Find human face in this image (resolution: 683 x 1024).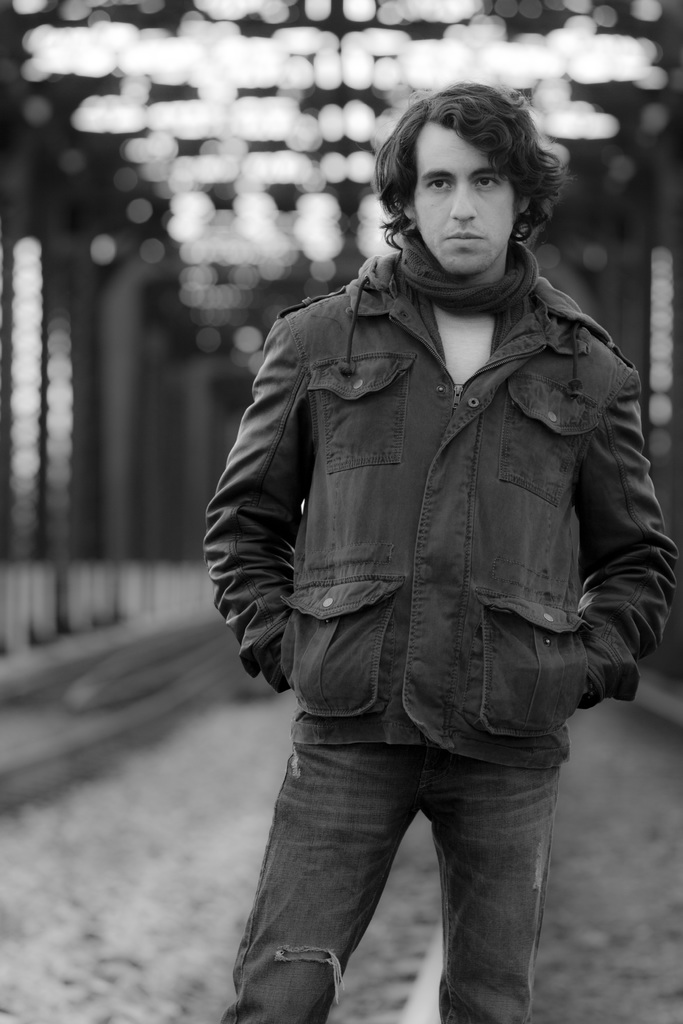
[411,114,518,275].
